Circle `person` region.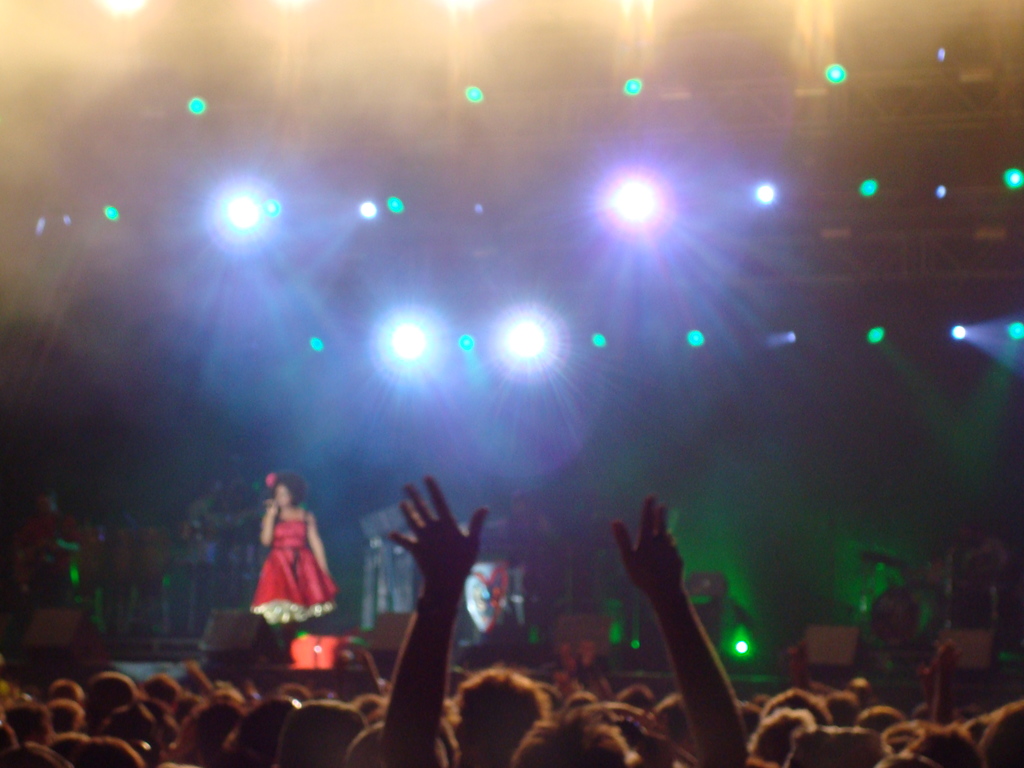
Region: 21, 490, 74, 605.
